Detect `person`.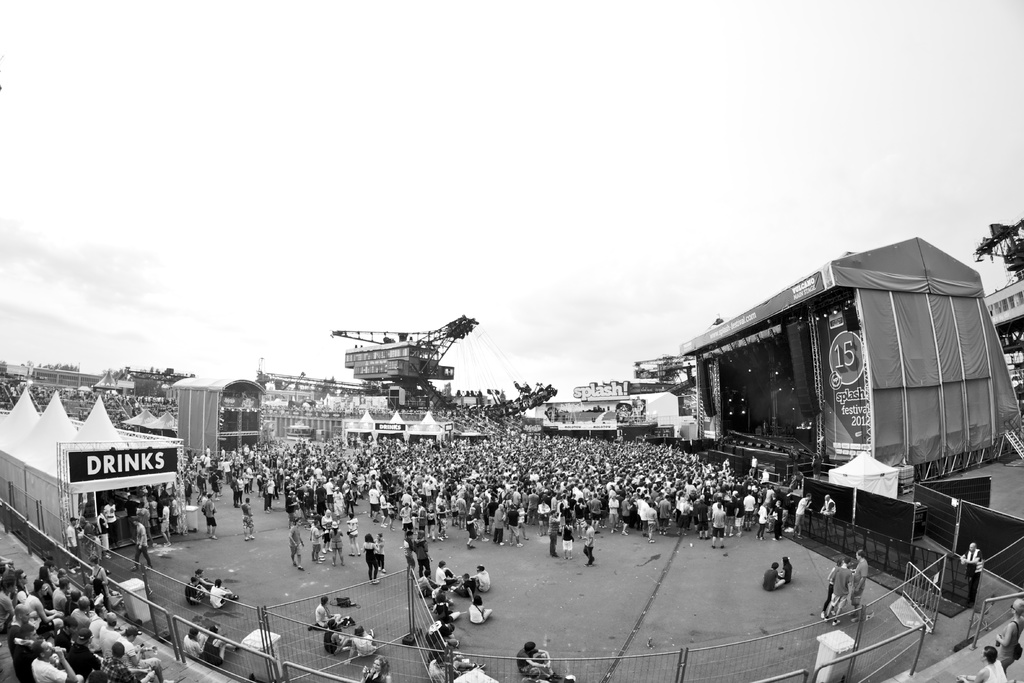
Detected at <region>518, 641, 562, 682</region>.
